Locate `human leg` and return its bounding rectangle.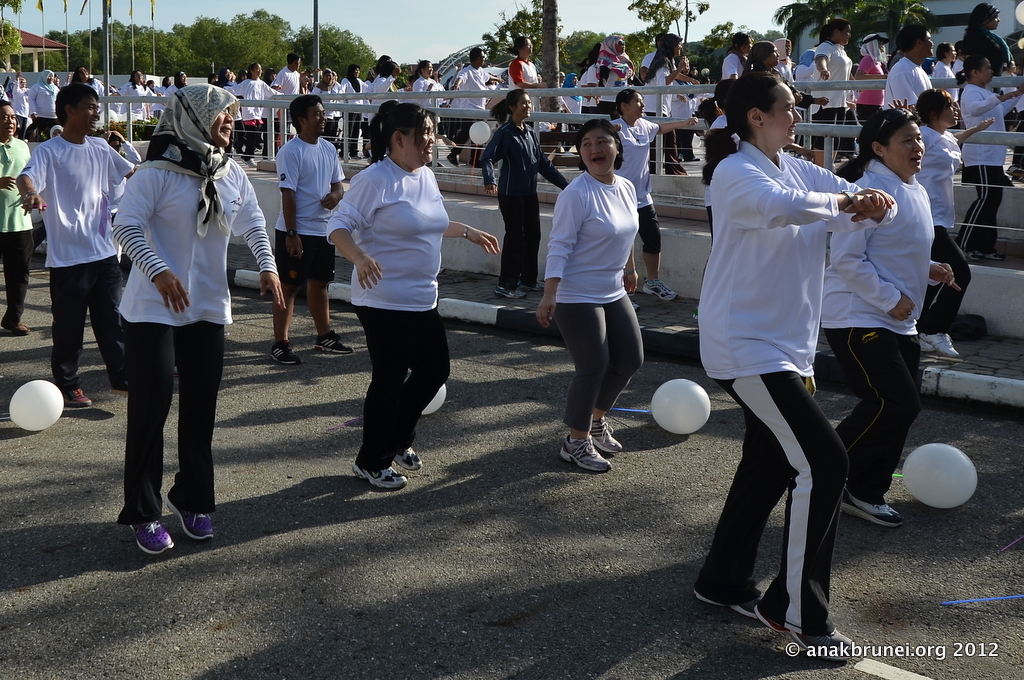
<region>352, 277, 407, 490</region>.
